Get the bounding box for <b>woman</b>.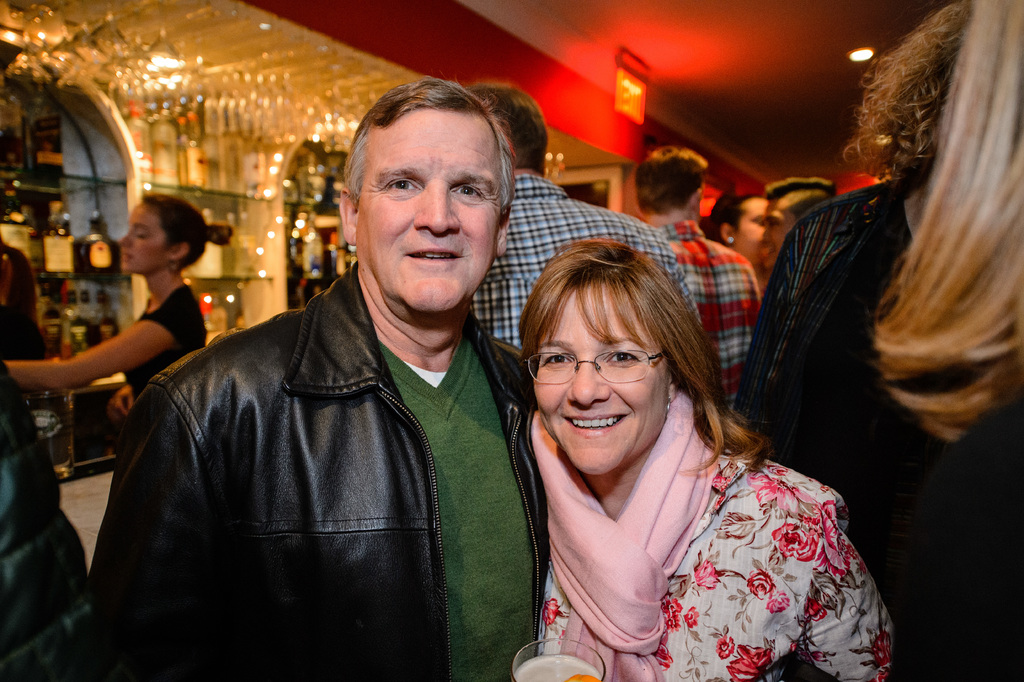
bbox(780, 0, 1023, 681).
